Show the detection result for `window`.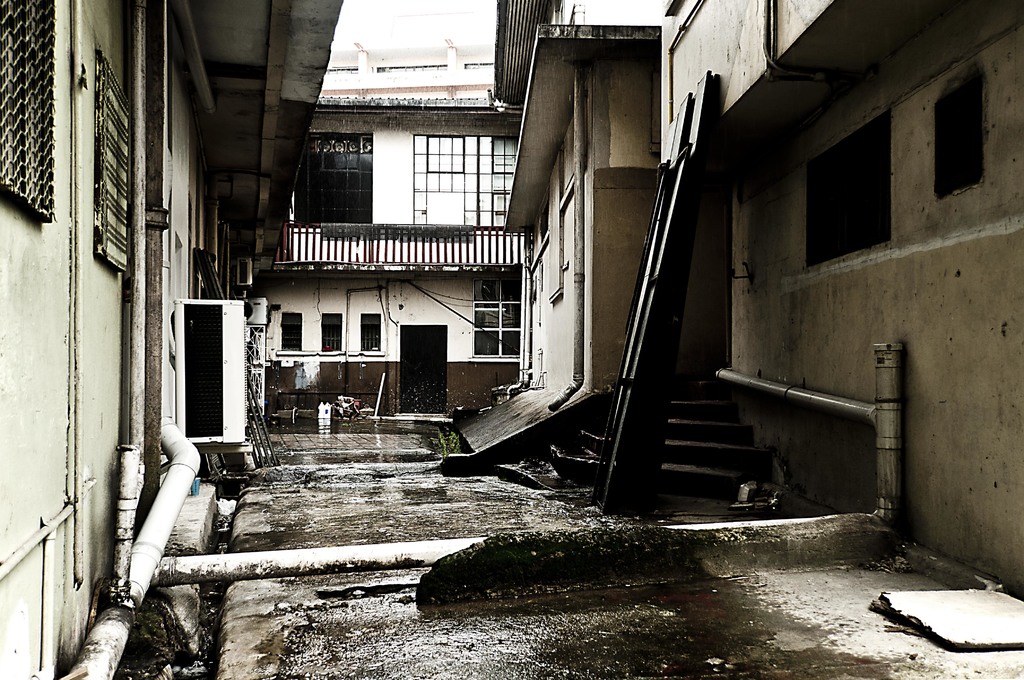
x1=319 y1=309 x2=341 y2=357.
